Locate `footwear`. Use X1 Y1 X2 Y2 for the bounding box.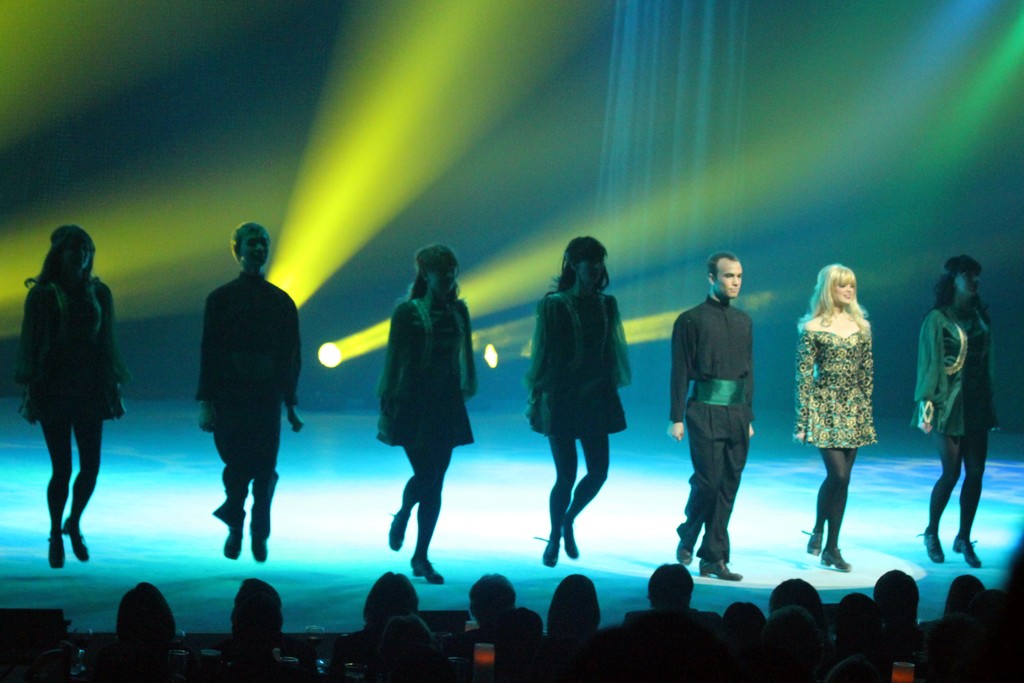
955 539 980 568.
